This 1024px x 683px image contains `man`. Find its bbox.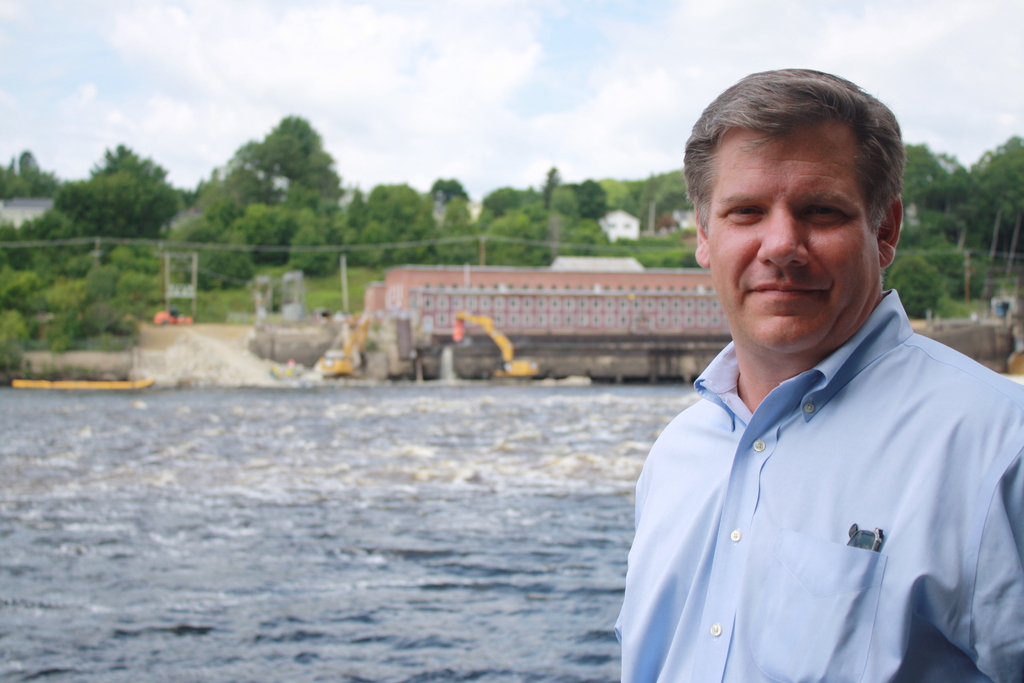
616/61/1023/682.
